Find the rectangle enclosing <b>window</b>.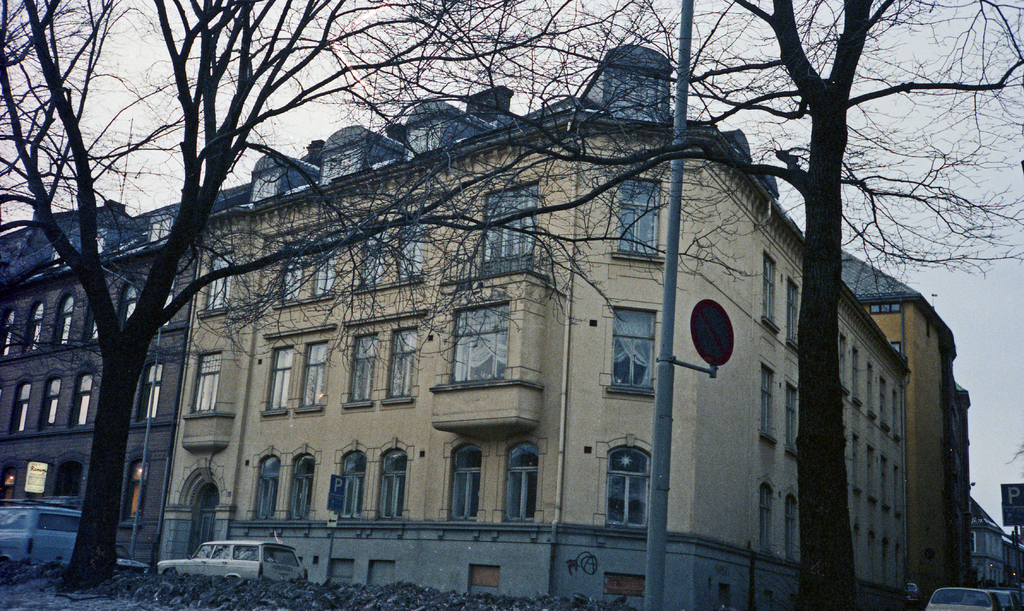
357/222/383/294.
